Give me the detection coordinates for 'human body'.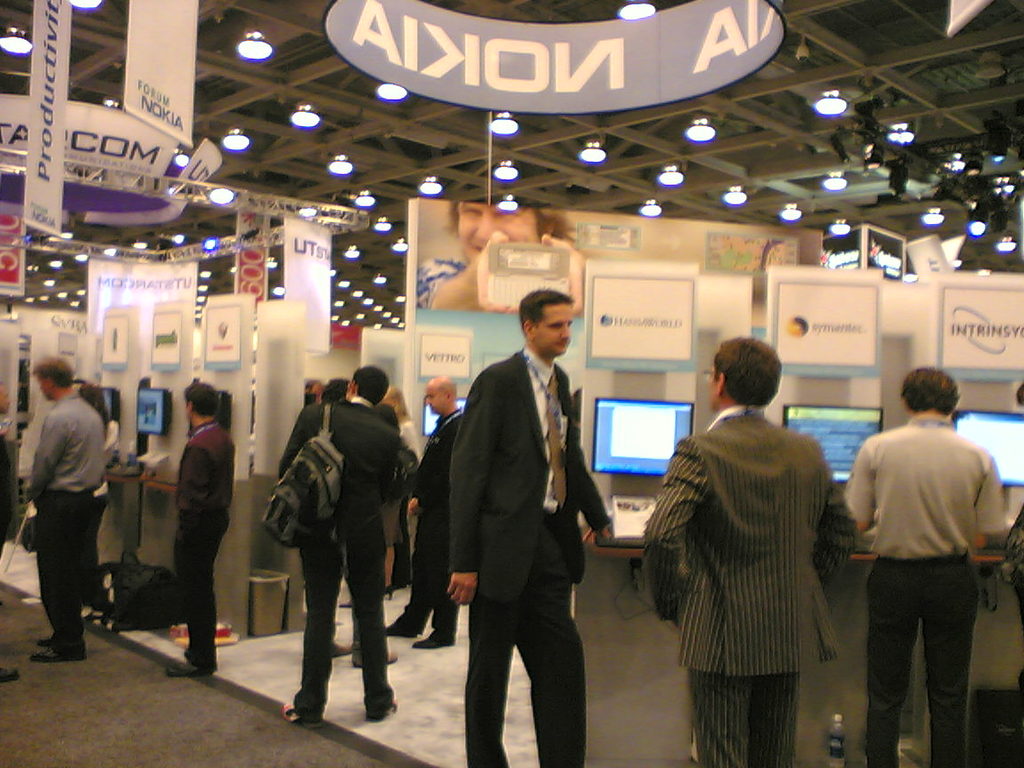
x1=164 y1=419 x2=245 y2=673.
